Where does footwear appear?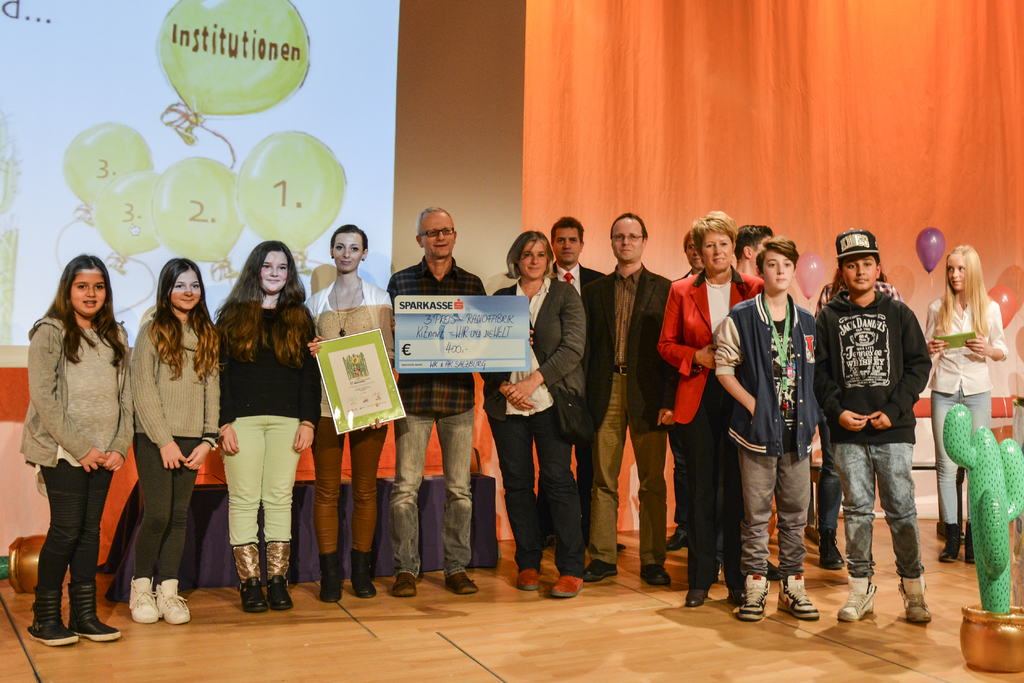
Appears at select_region(390, 573, 415, 597).
